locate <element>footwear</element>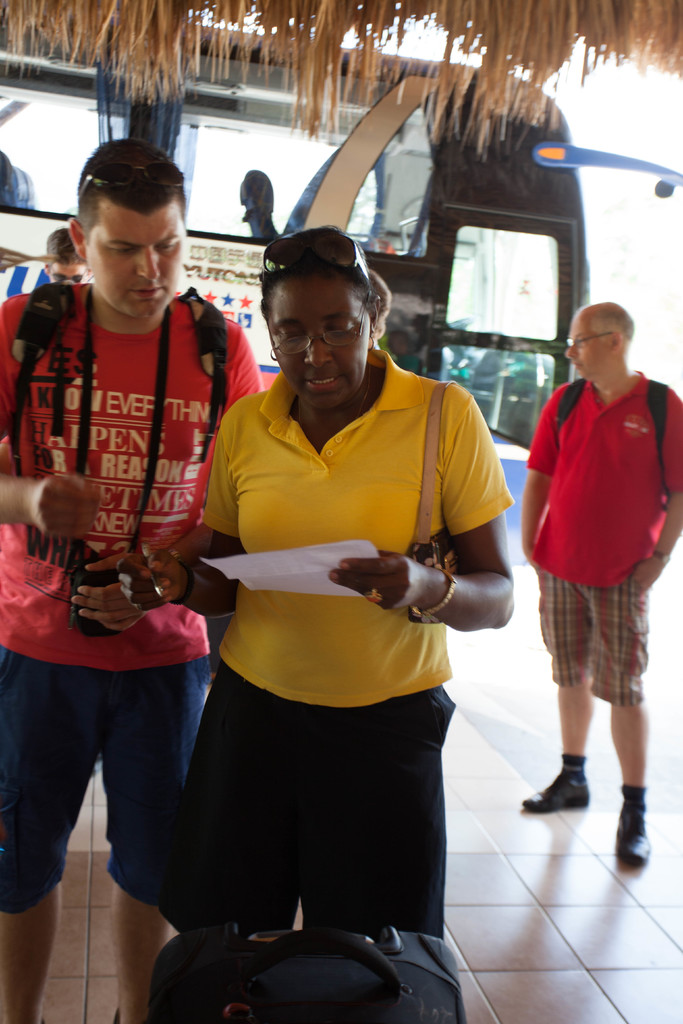
{"x1": 519, "y1": 769, "x2": 593, "y2": 812}
